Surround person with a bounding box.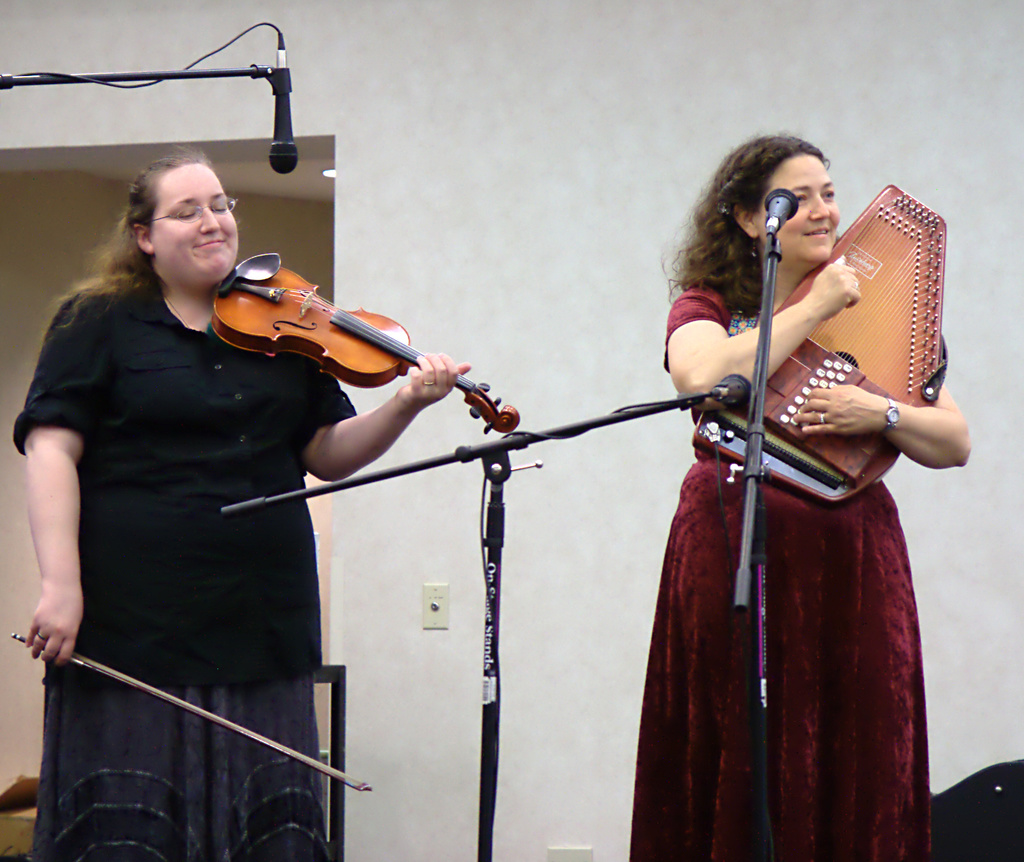
{"left": 634, "top": 120, "right": 957, "bottom": 859}.
